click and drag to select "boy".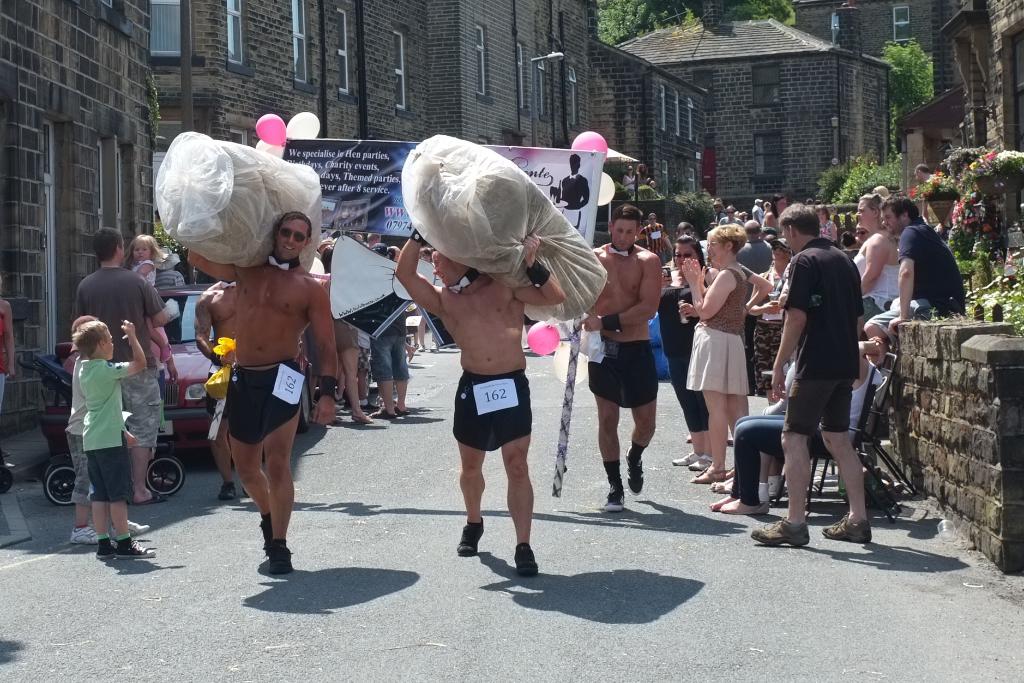
Selection: BBox(579, 205, 664, 518).
